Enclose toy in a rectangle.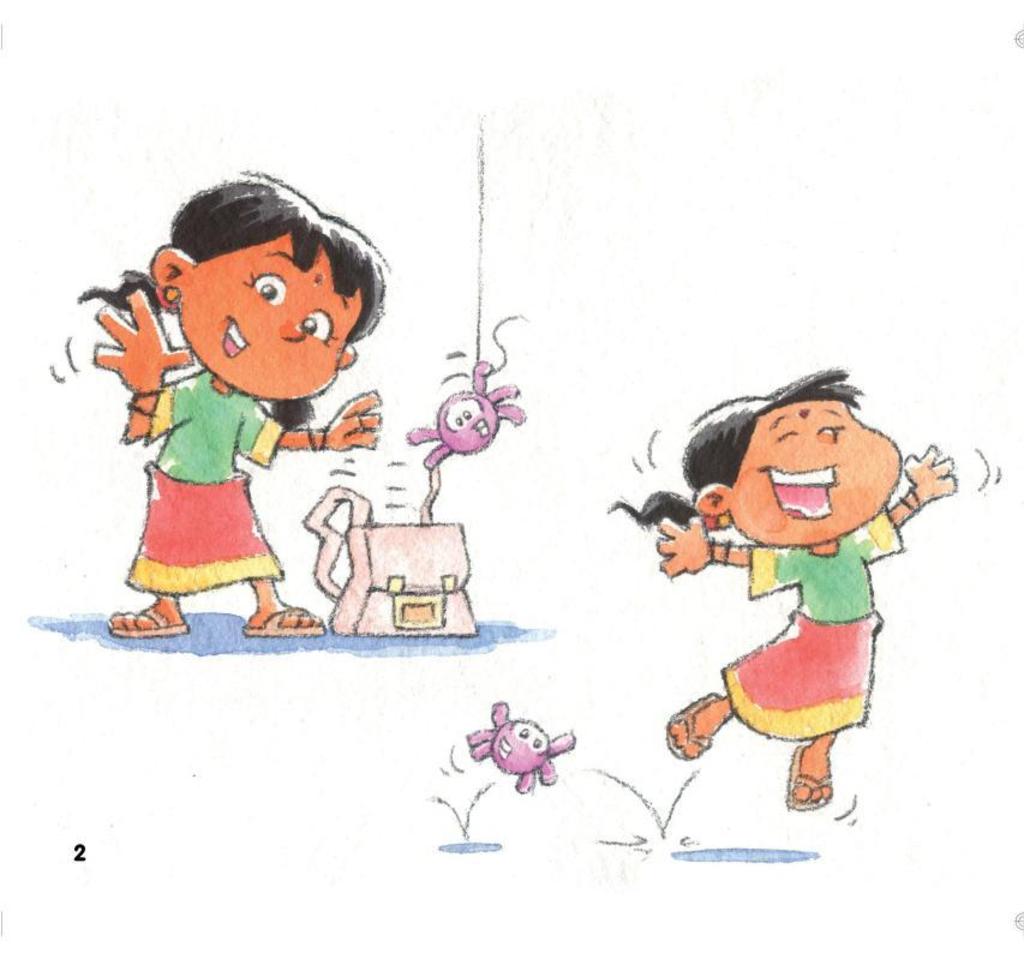
[left=388, top=304, right=522, bottom=480].
